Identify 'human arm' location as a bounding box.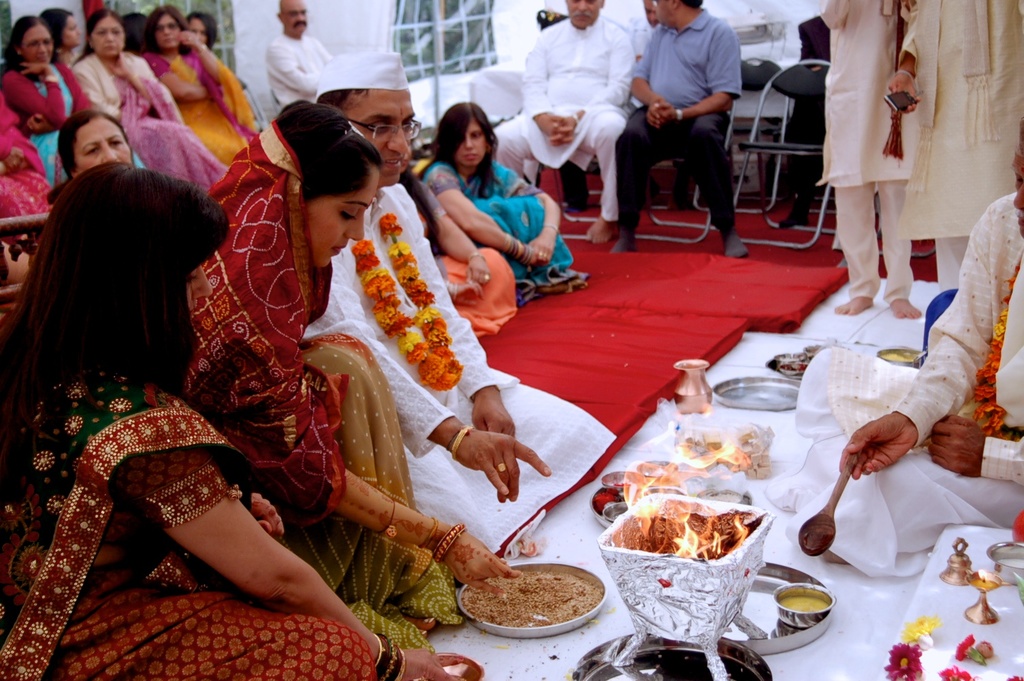
left=95, top=65, right=141, bottom=118.
